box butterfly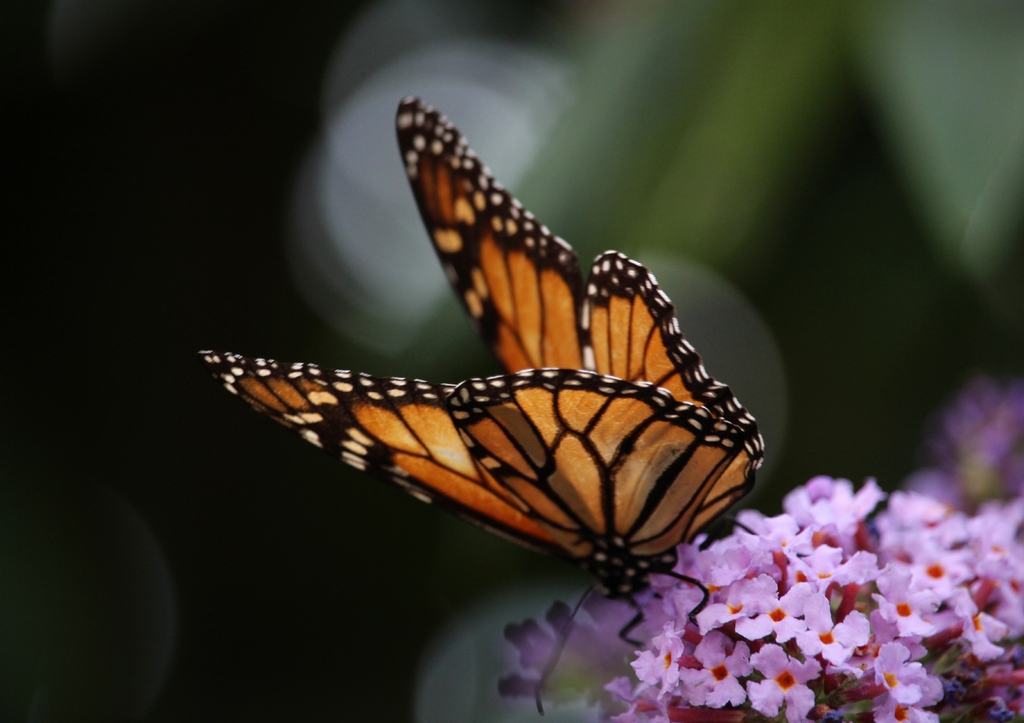
region(193, 95, 767, 713)
